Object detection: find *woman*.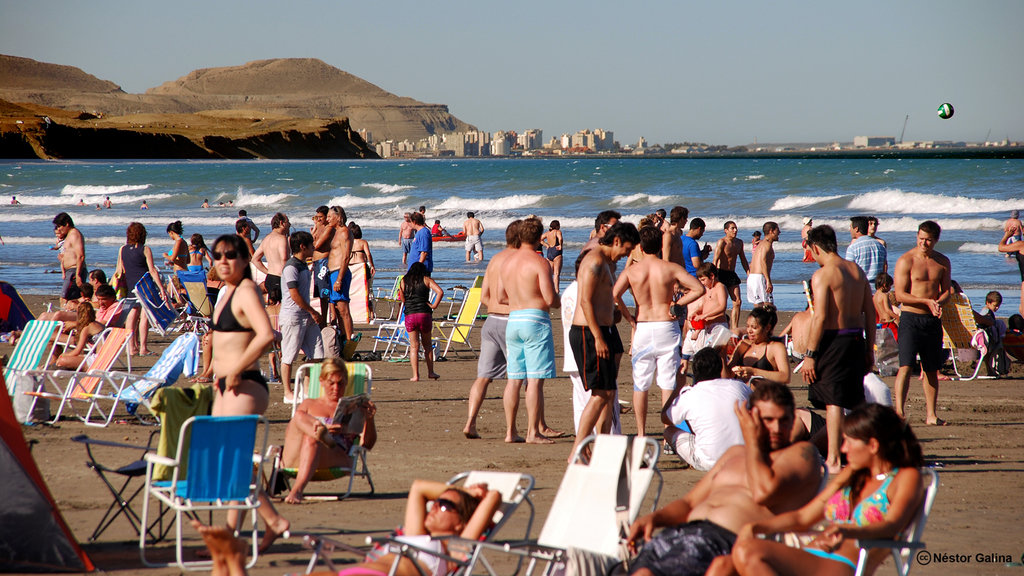
region(57, 301, 112, 373).
